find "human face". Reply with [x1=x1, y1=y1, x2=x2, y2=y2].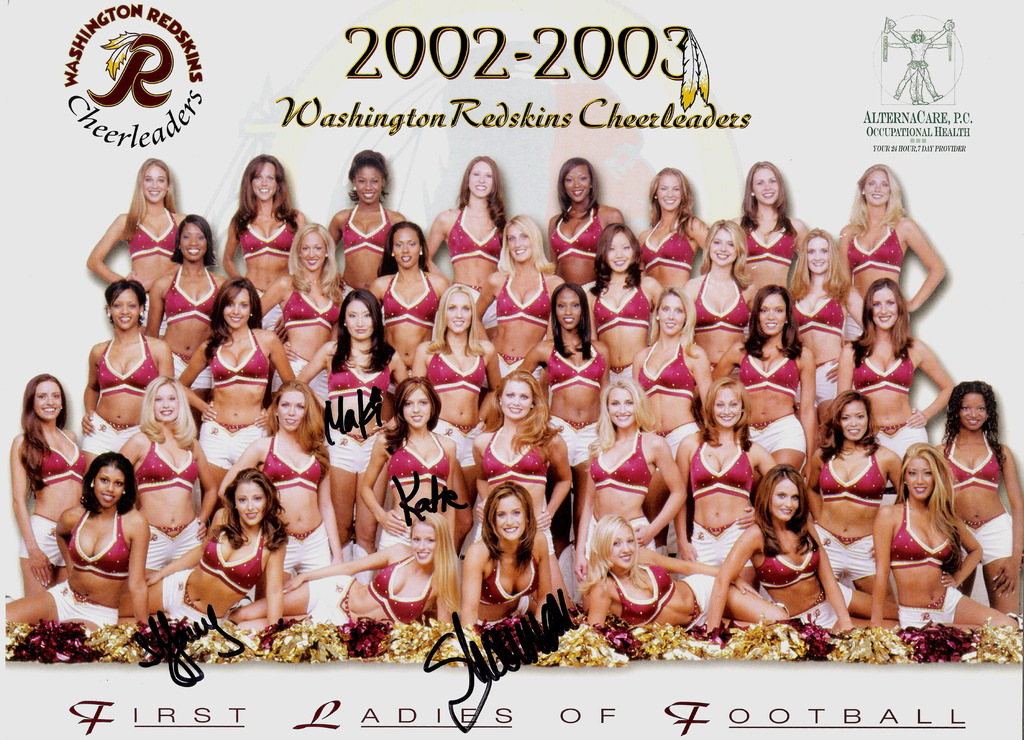
[x1=870, y1=287, x2=897, y2=332].
